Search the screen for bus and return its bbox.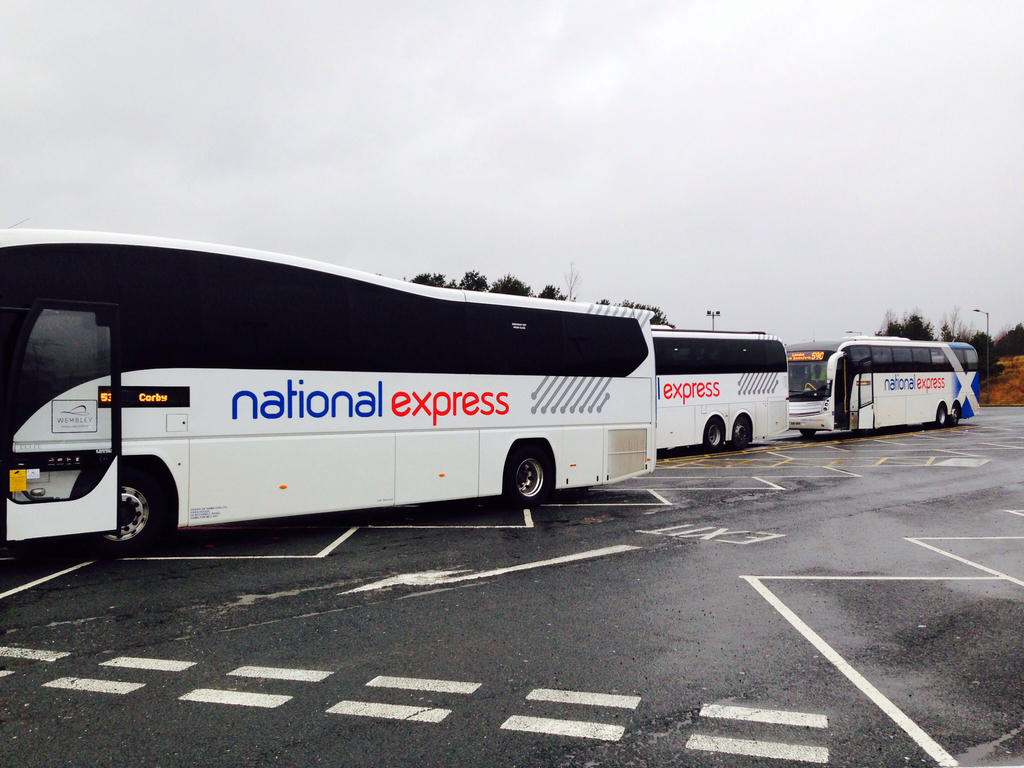
Found: bbox=[0, 231, 656, 550].
